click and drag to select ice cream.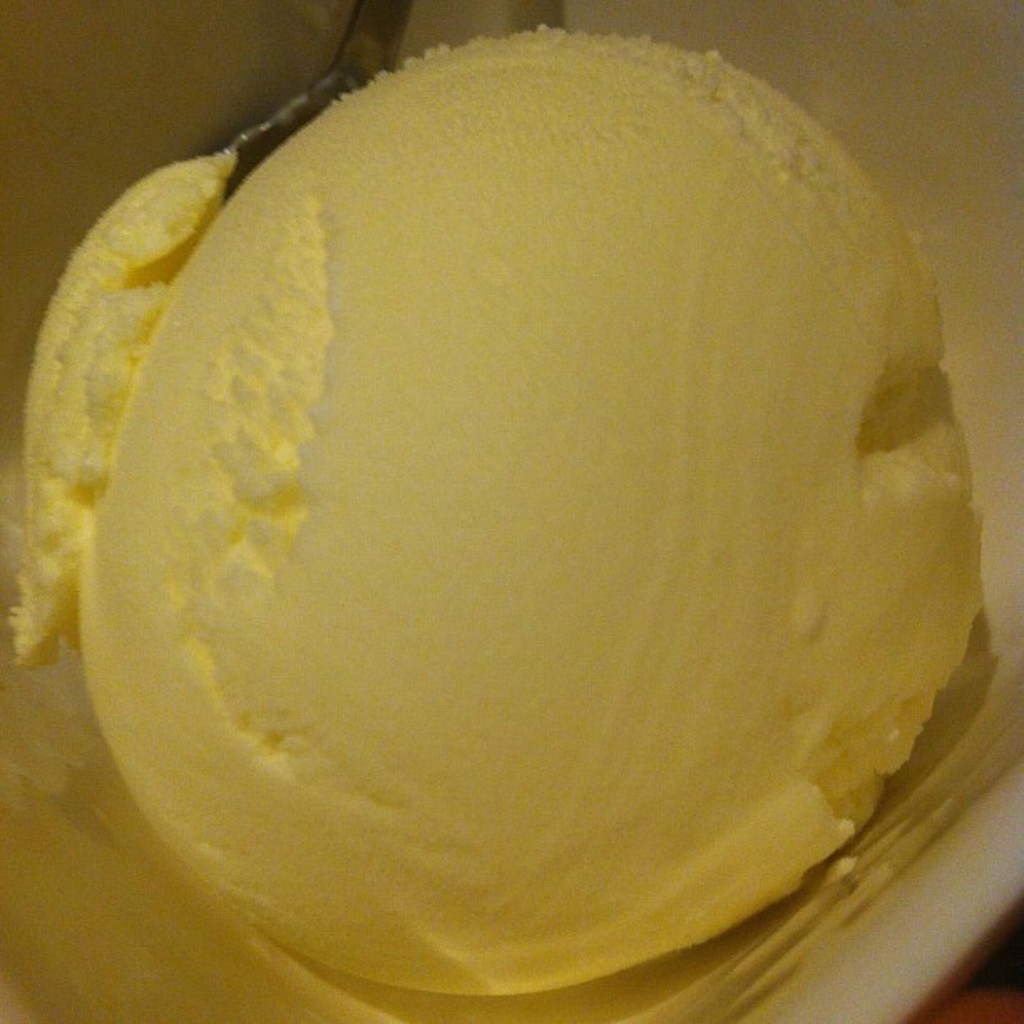
Selection: 2 17 982 1002.
